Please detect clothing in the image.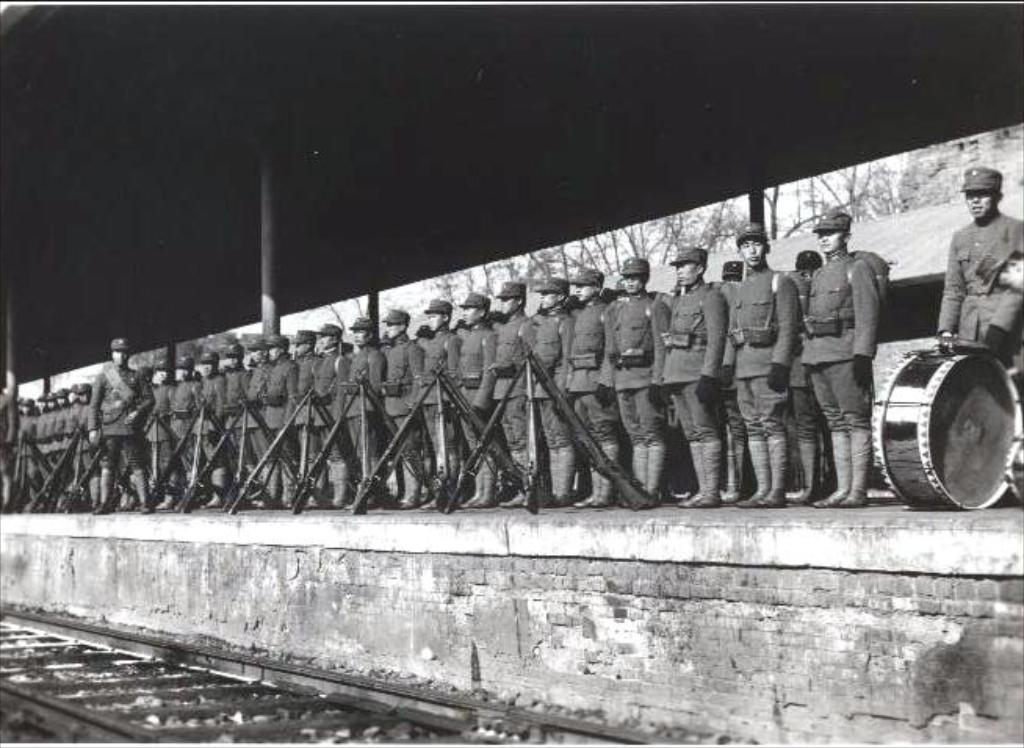
160, 374, 186, 480.
